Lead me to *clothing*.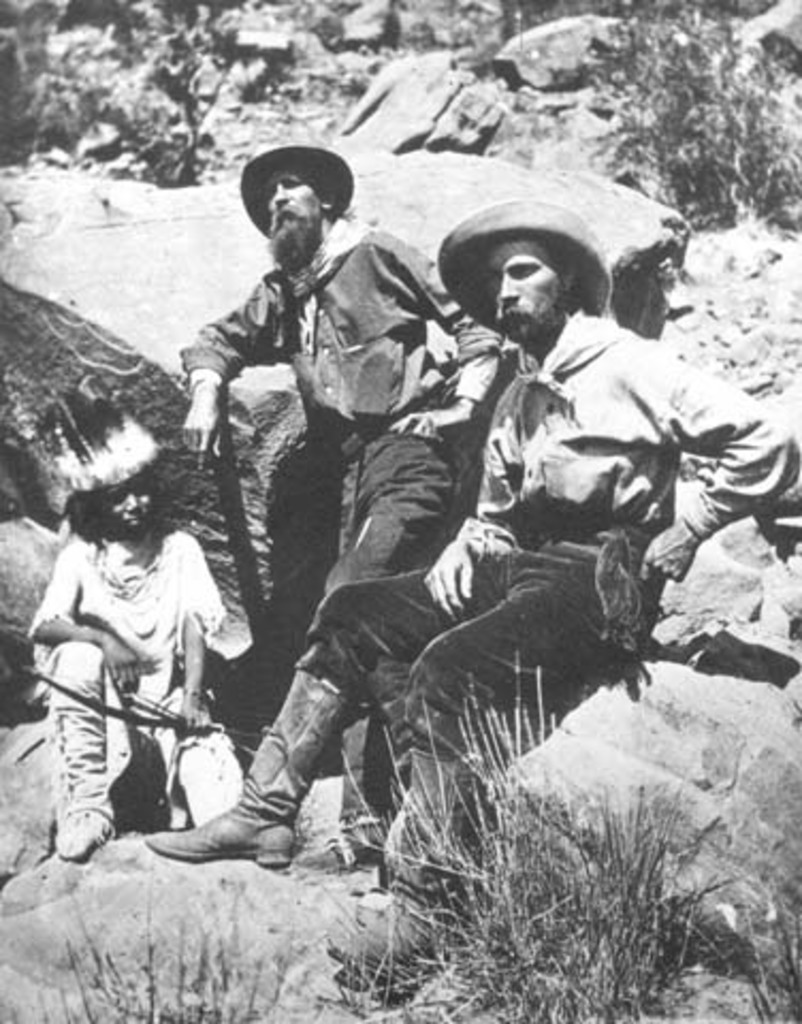
Lead to box=[294, 309, 800, 866].
